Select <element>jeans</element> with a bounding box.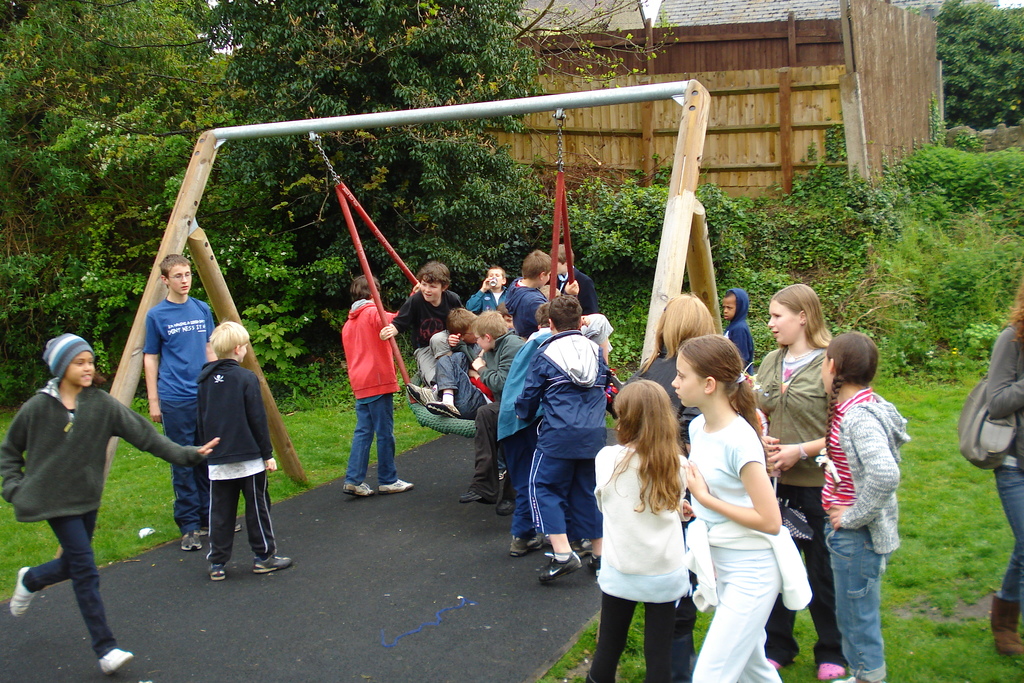
[989,456,1023,632].
